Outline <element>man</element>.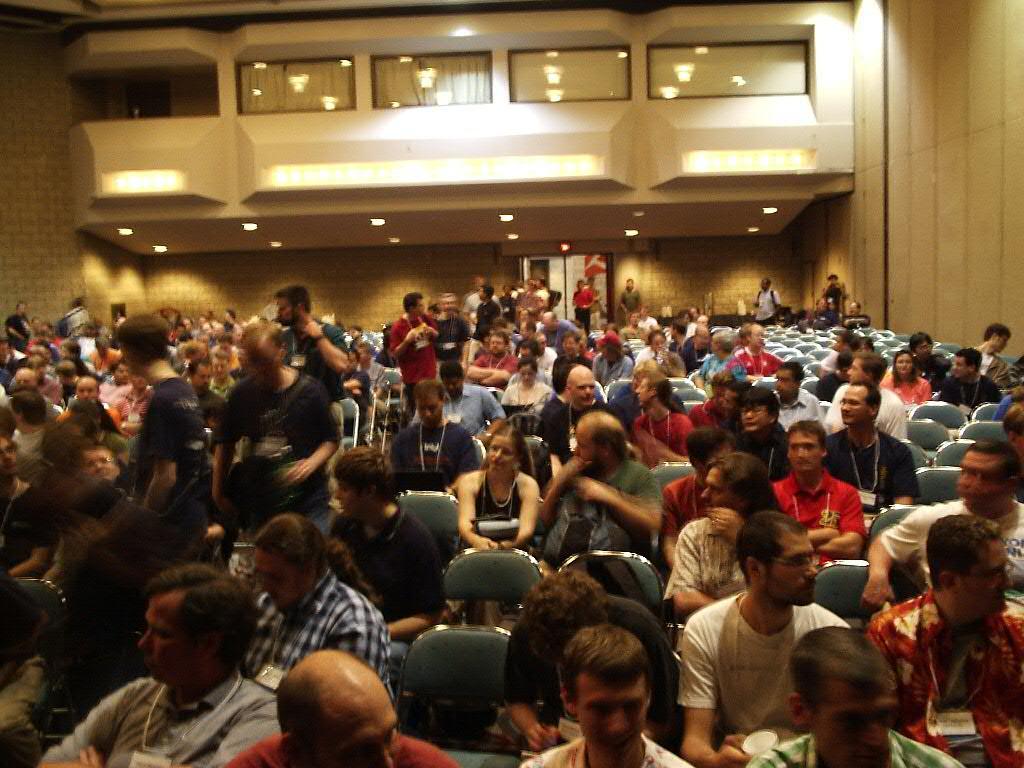
Outline: bbox=[935, 345, 1002, 416].
